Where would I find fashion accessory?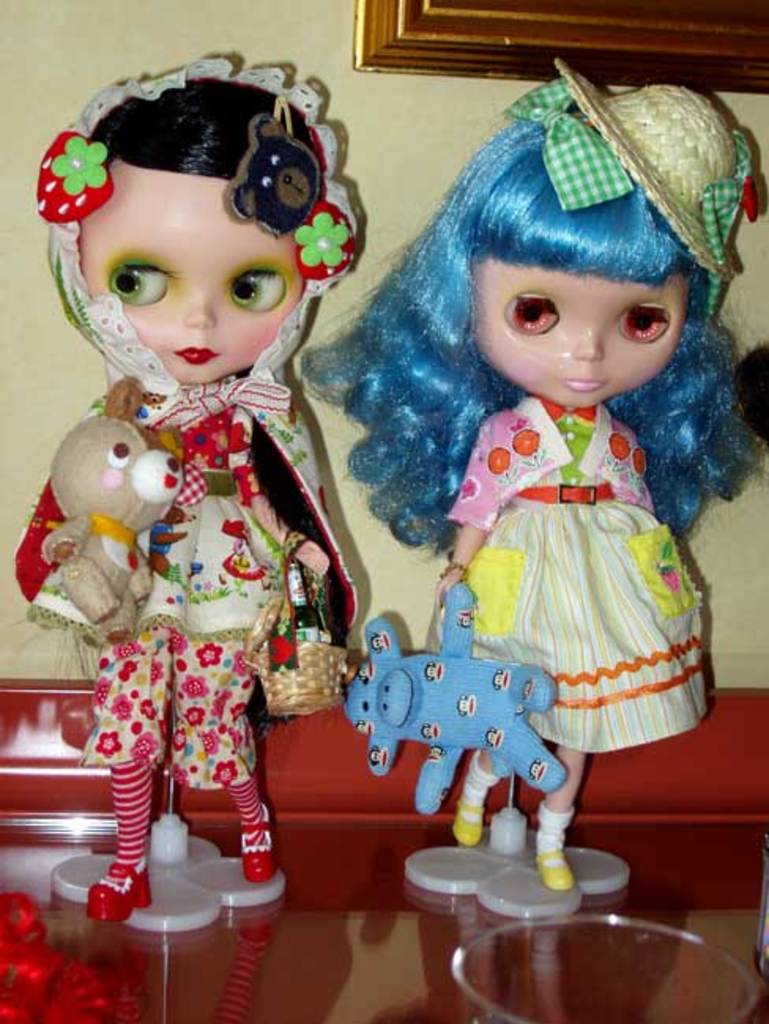
At crop(451, 799, 485, 852).
